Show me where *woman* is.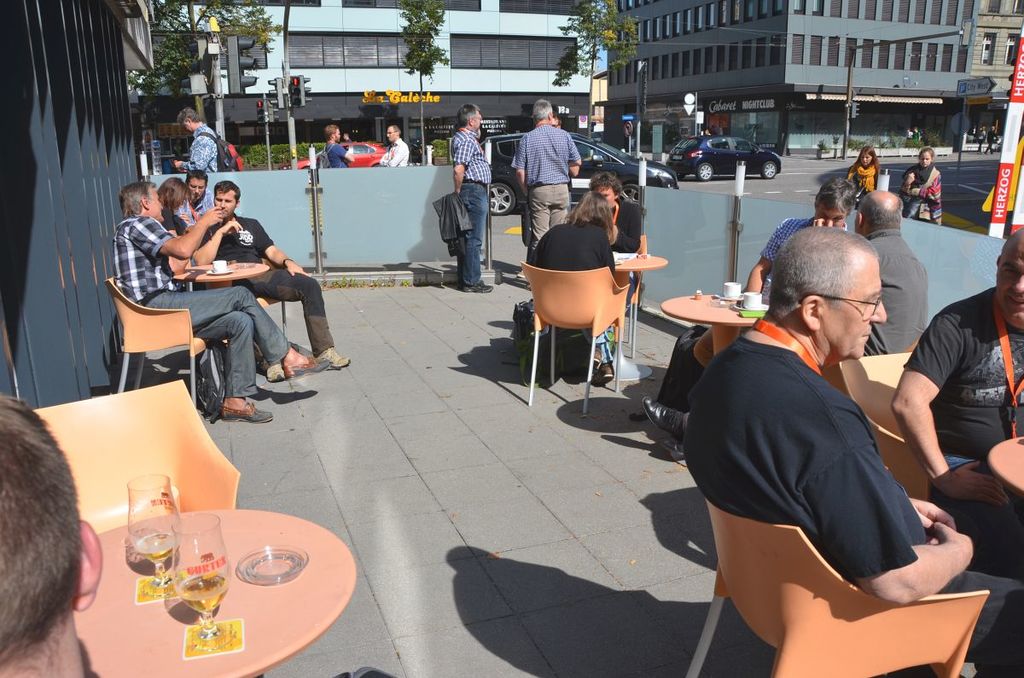
*woman* is at 900, 148, 945, 224.
